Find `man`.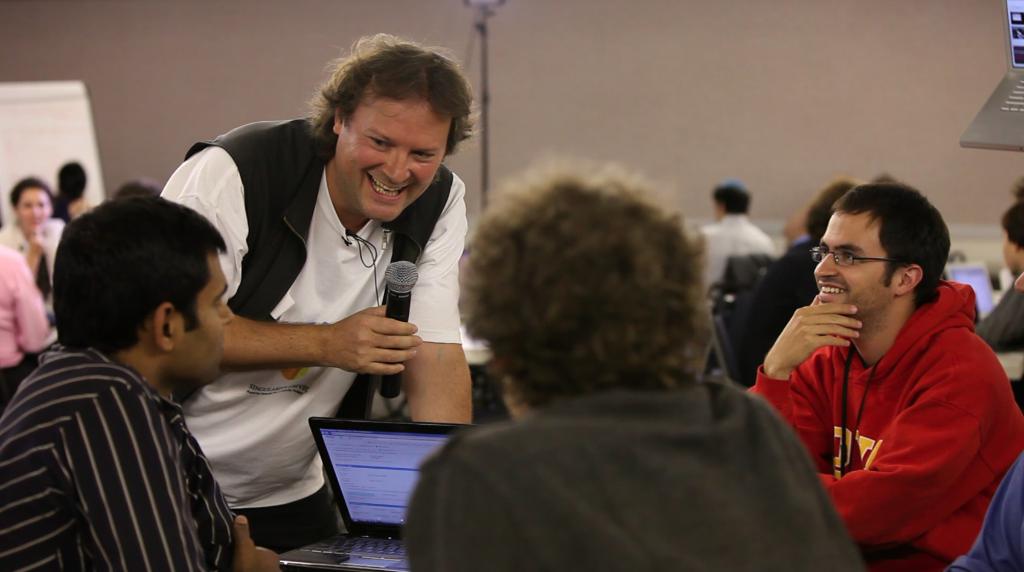
[left=406, top=162, right=868, bottom=571].
